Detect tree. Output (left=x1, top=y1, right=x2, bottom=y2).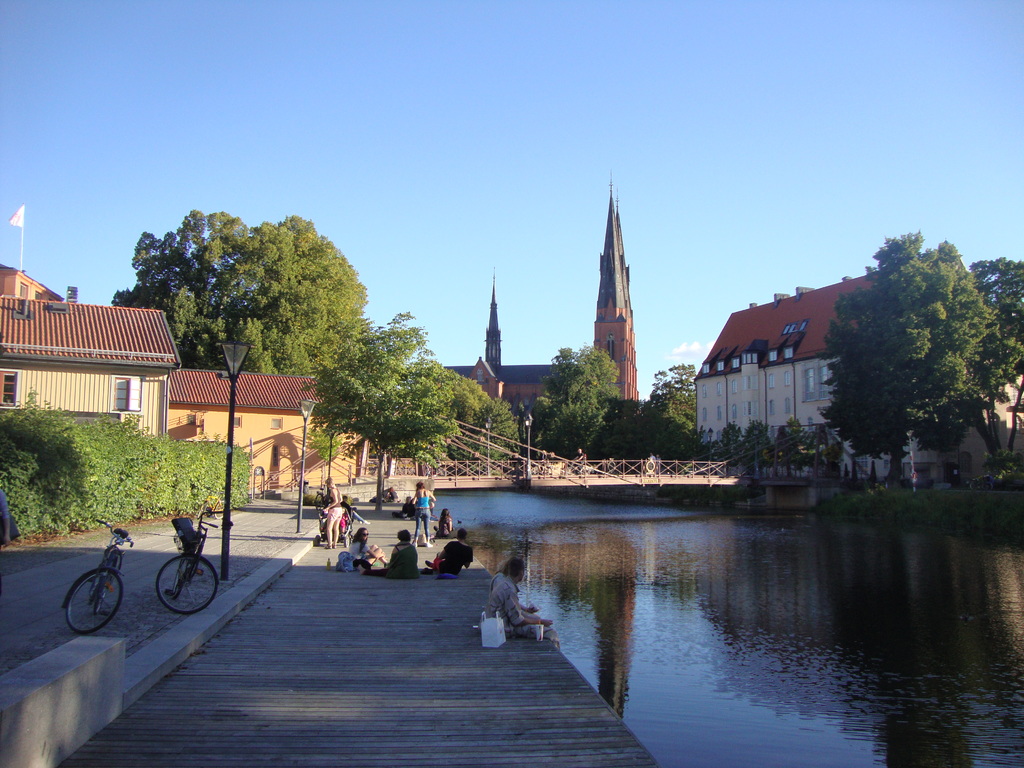
(left=308, top=312, right=458, bottom=515).
